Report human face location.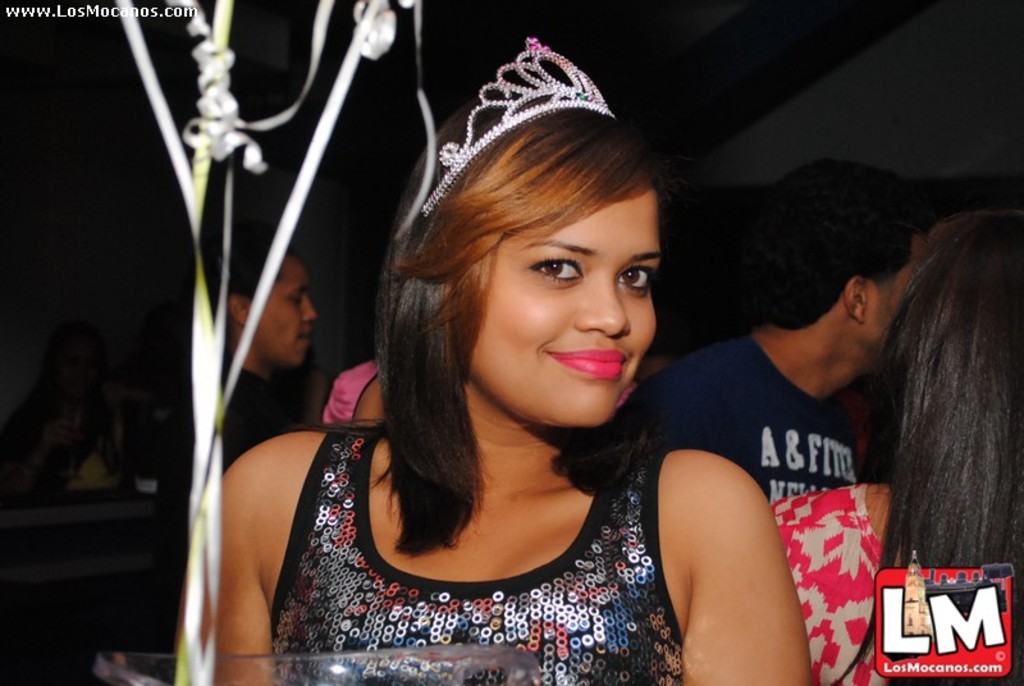
Report: l=259, t=257, r=317, b=366.
